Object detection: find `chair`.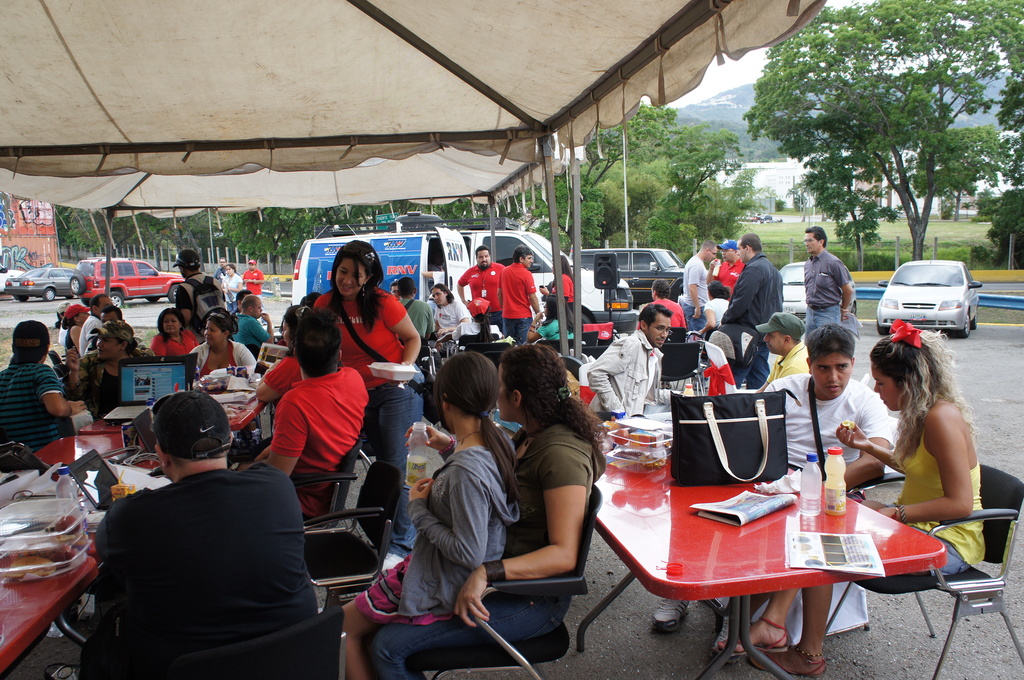
580 318 611 339.
